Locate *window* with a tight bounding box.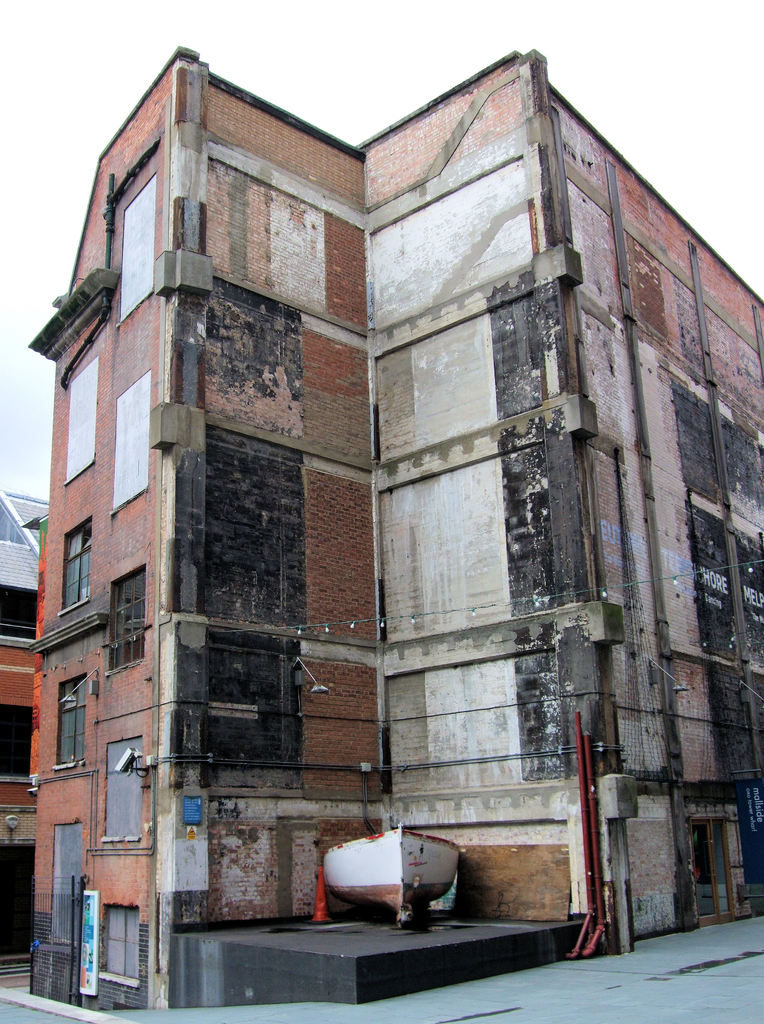
l=51, t=673, r=90, b=767.
